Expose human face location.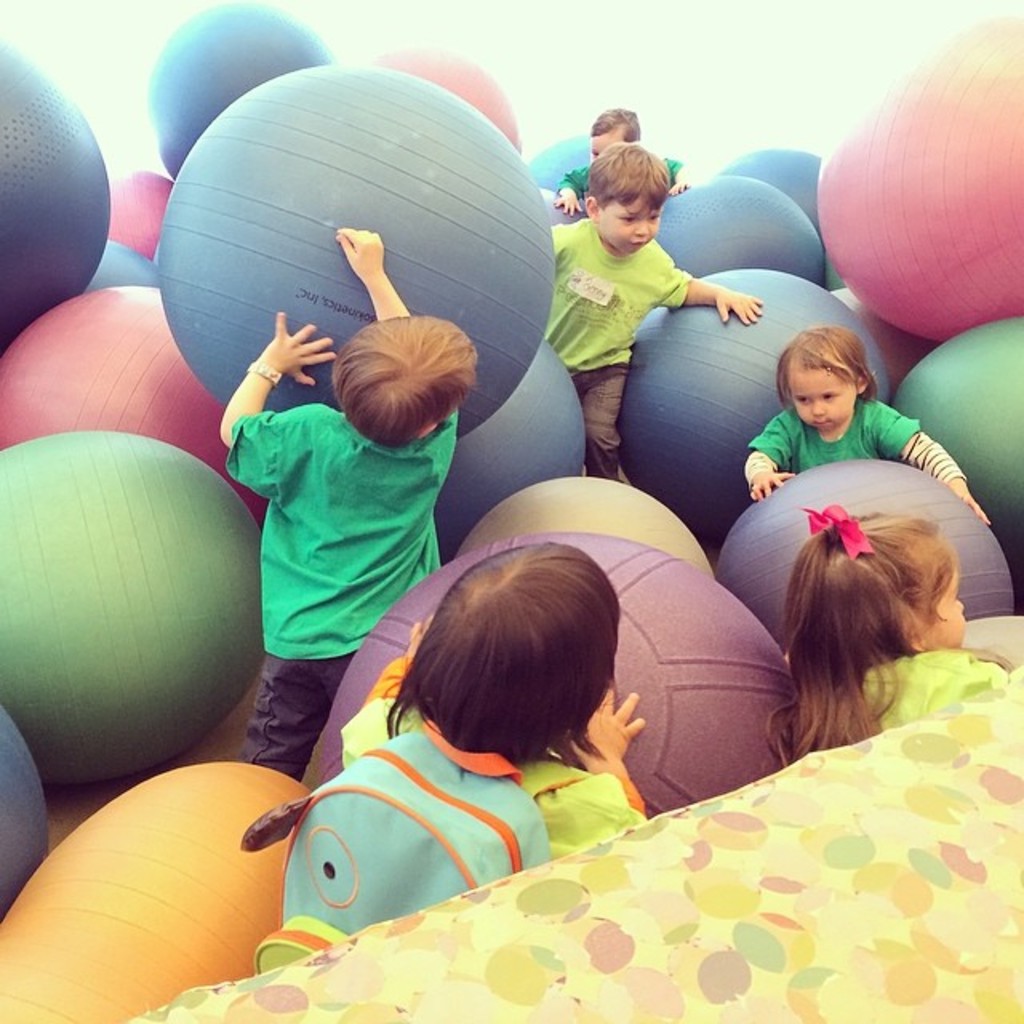
Exposed at {"left": 792, "top": 360, "right": 856, "bottom": 430}.
